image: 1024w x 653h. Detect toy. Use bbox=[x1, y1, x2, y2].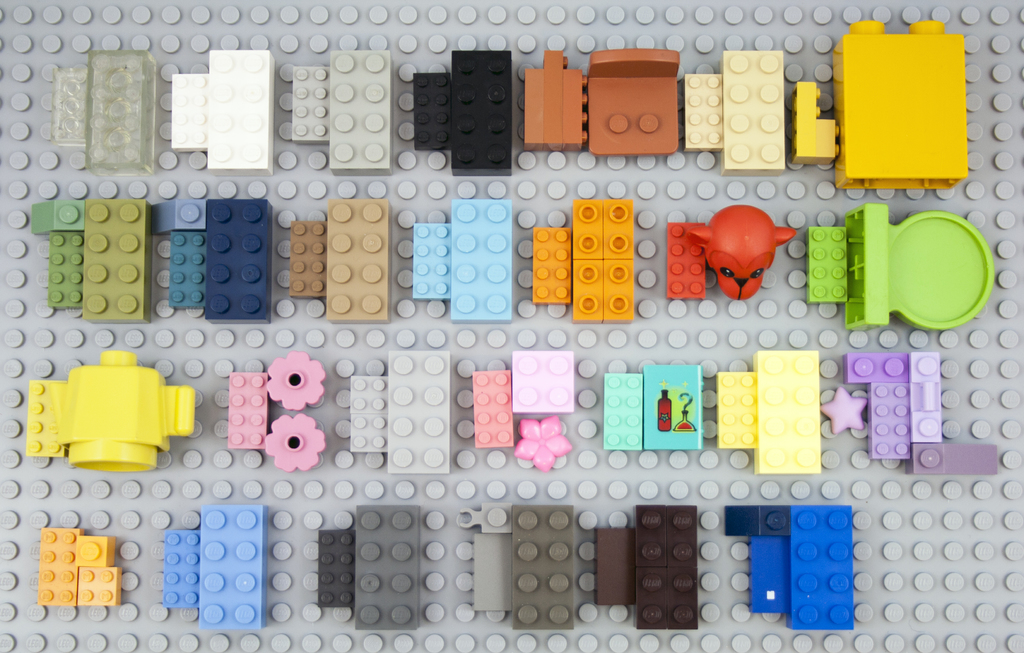
bbox=[803, 223, 849, 302].
